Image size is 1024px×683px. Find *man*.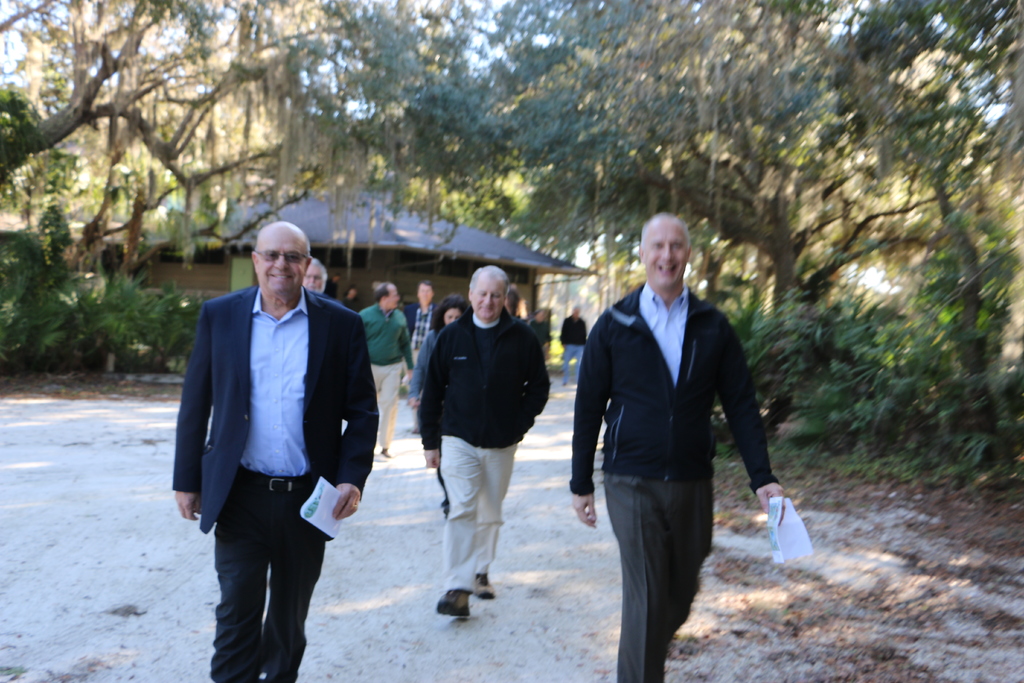
Rect(357, 283, 415, 461).
